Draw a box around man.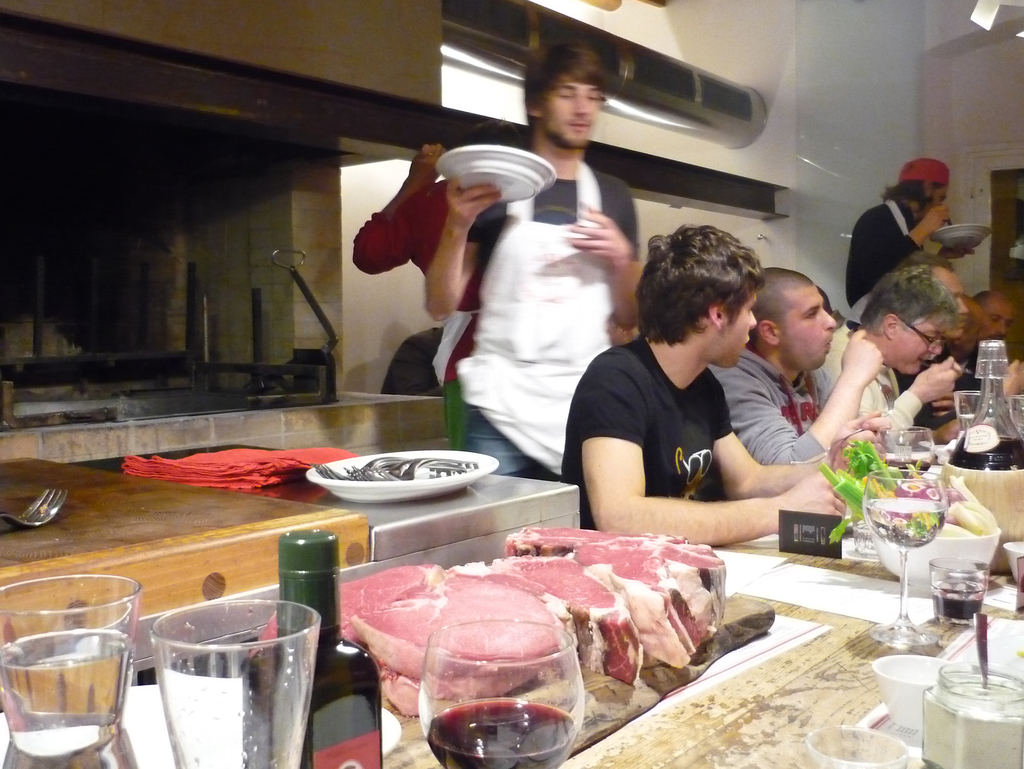
x1=545, y1=236, x2=839, y2=545.
